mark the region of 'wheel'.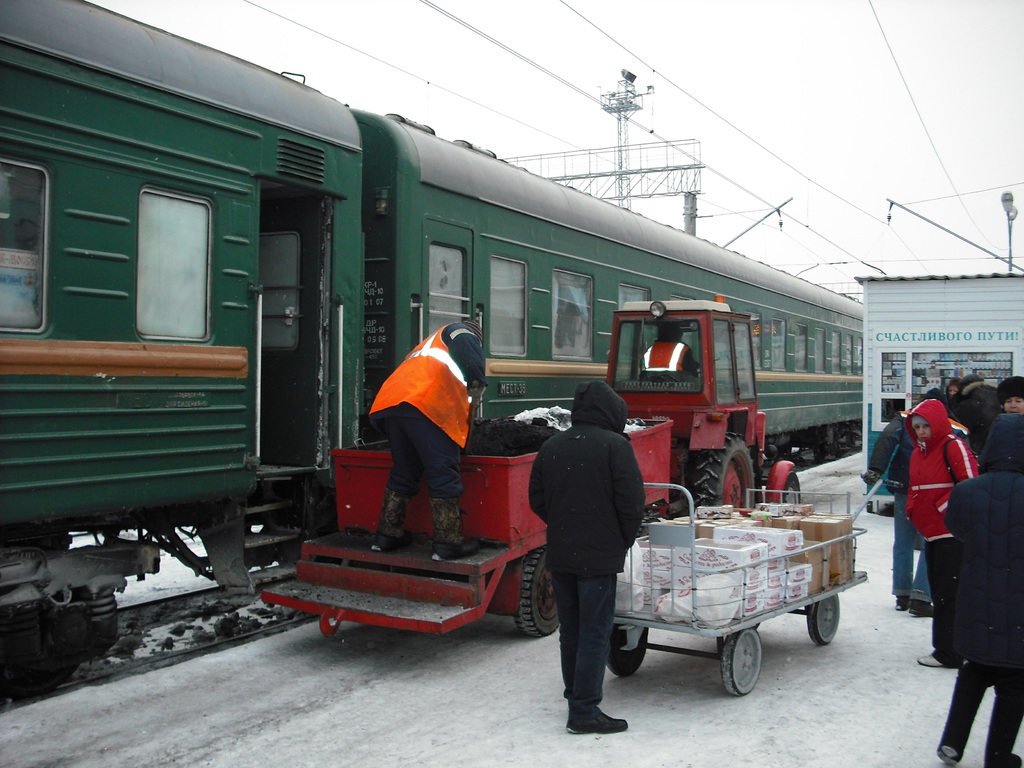
Region: rect(712, 637, 783, 703).
